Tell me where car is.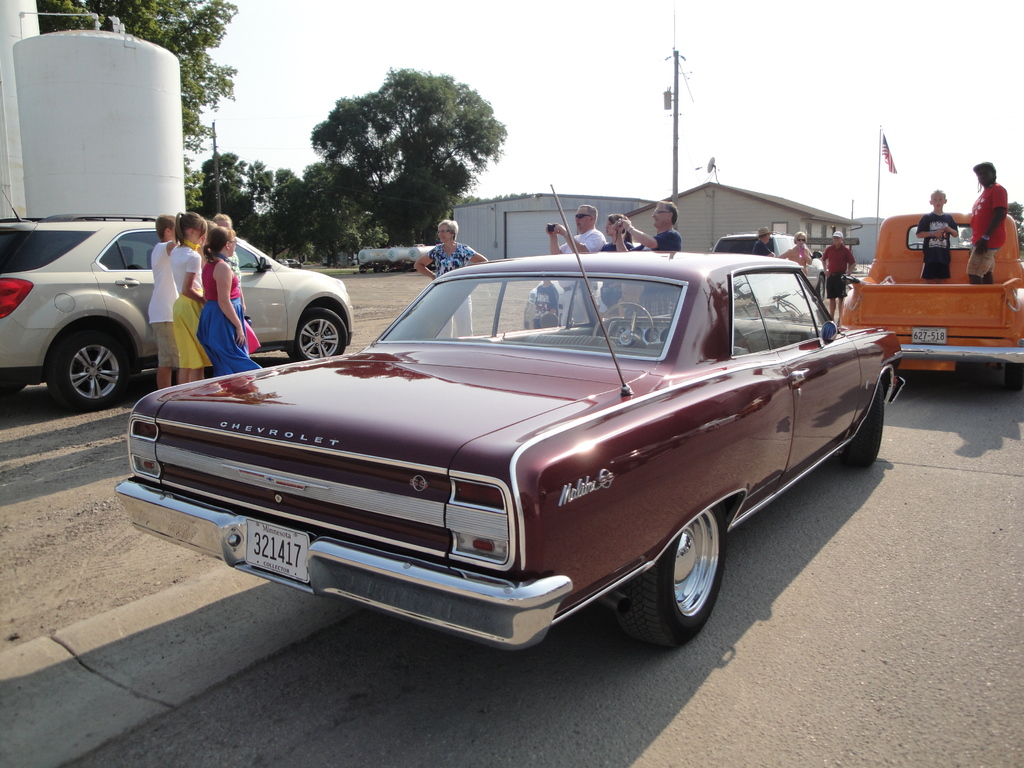
car is at locate(0, 184, 351, 410).
